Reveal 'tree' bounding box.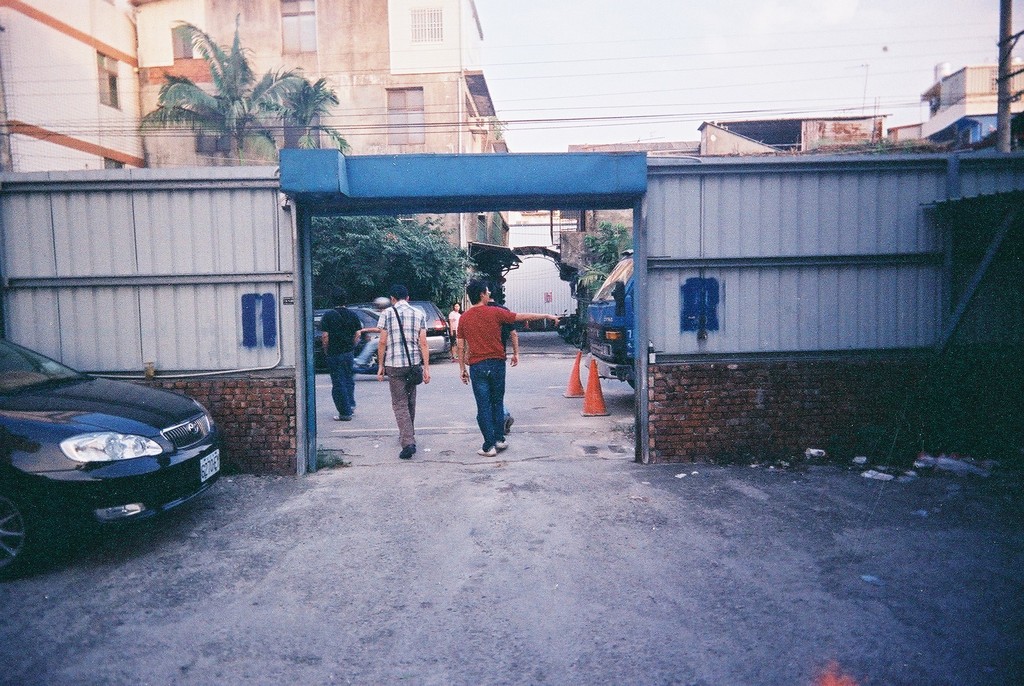
Revealed: bbox=[145, 38, 364, 149].
